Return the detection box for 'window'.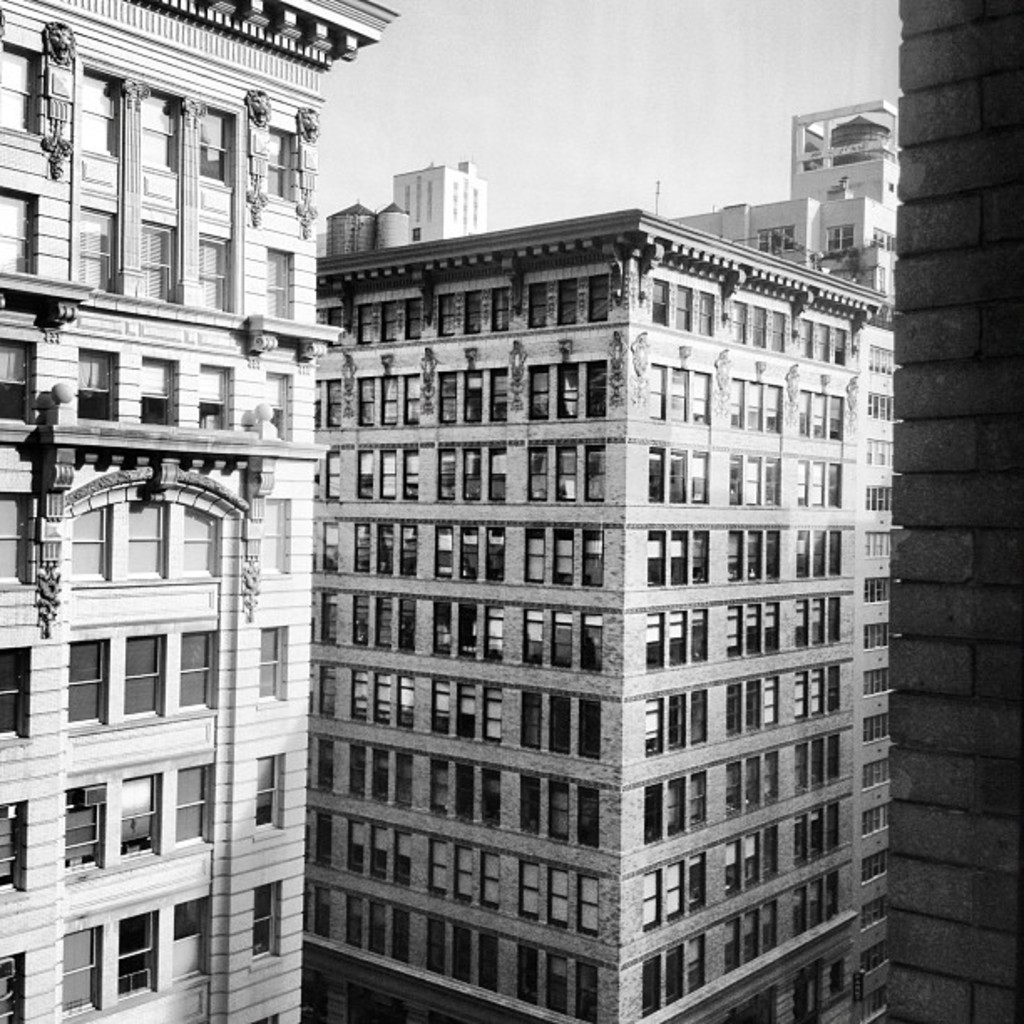
BBox(666, 857, 684, 917).
